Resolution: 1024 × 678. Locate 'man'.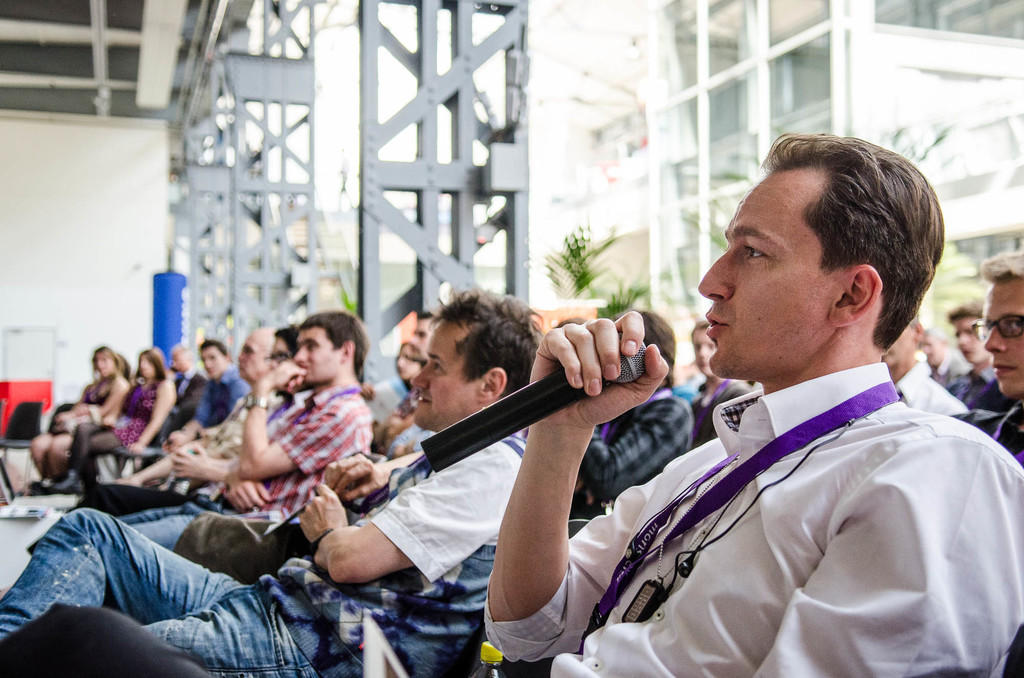
region(569, 312, 695, 534).
